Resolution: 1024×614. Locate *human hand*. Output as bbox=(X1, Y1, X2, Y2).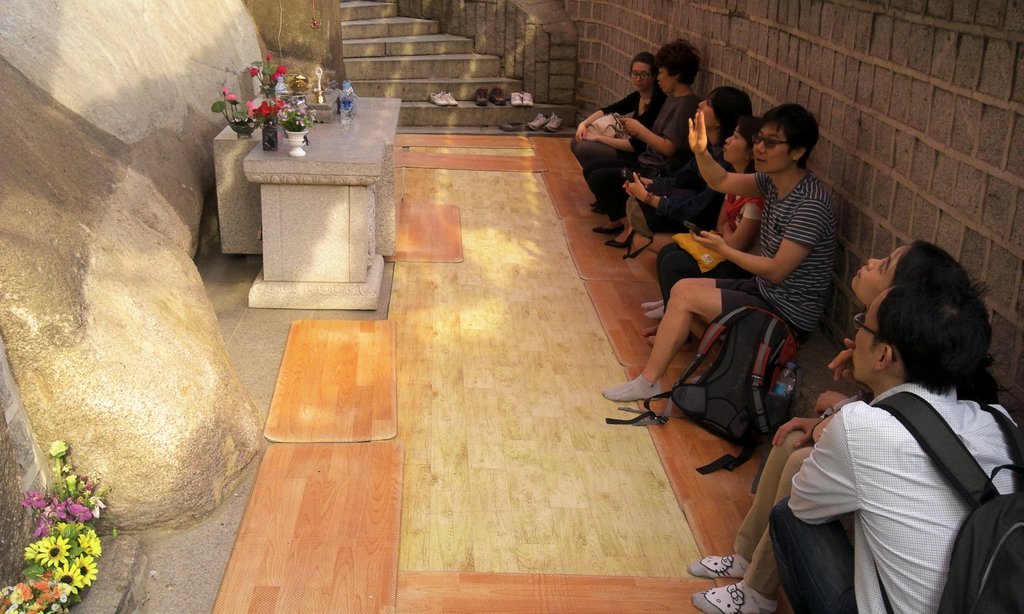
bbox=(627, 172, 647, 201).
